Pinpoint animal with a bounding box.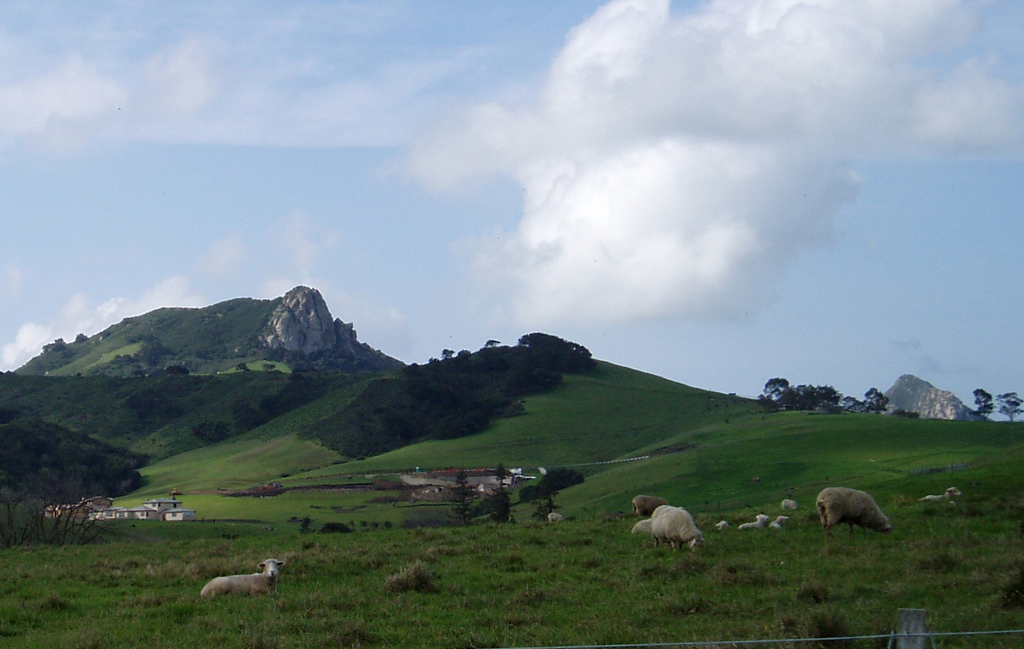
rect(202, 557, 281, 593).
